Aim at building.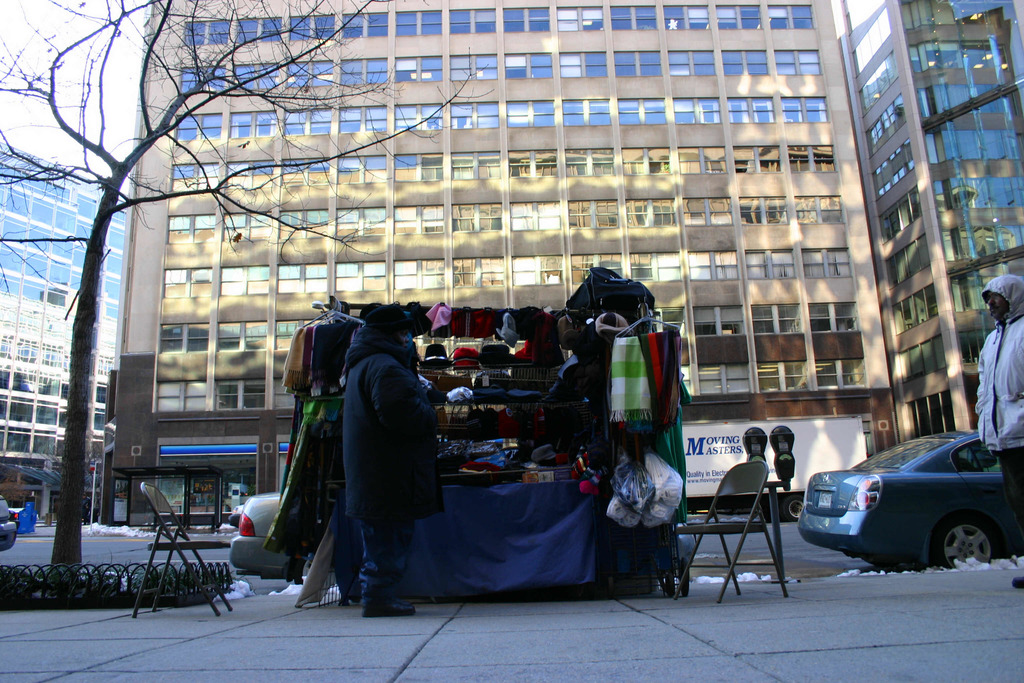
Aimed at region(0, 142, 130, 520).
